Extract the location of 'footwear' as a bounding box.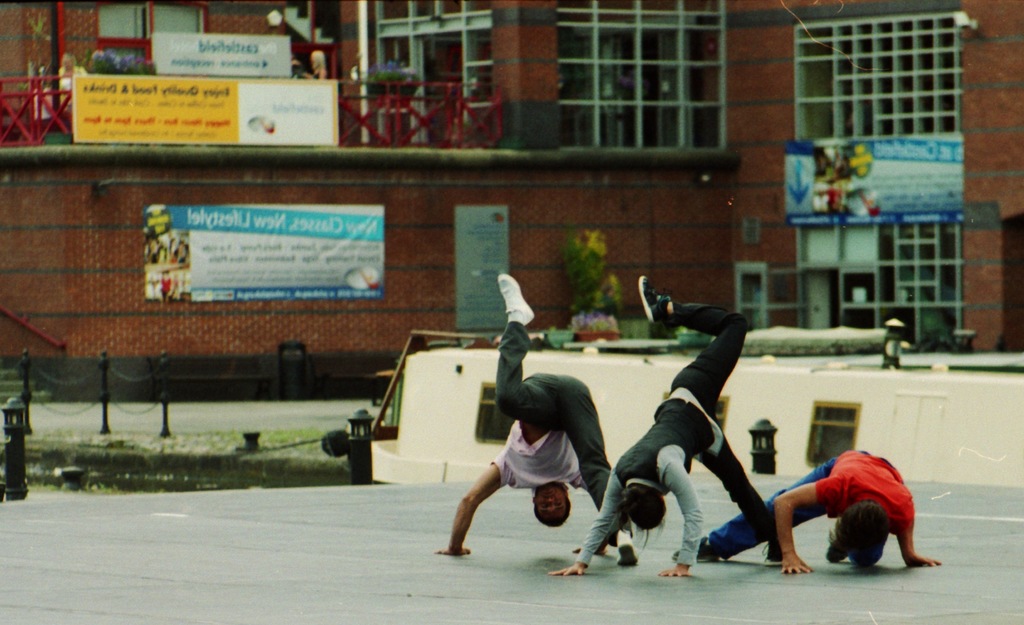
819,533,848,567.
